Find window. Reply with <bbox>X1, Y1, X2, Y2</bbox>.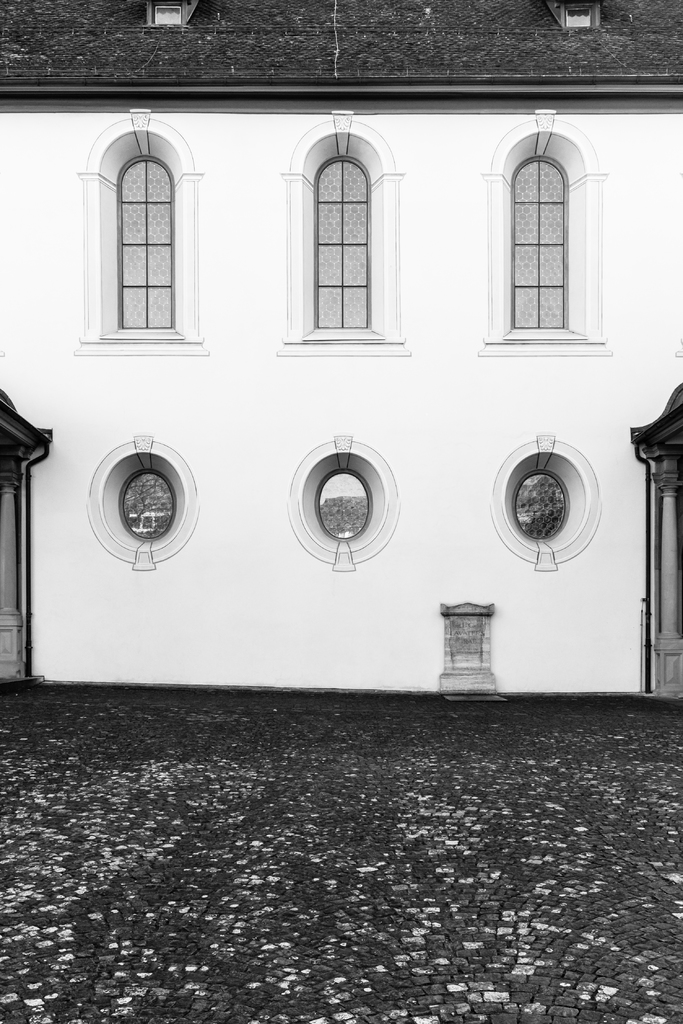
<bbox>113, 152, 177, 324</bbox>.
